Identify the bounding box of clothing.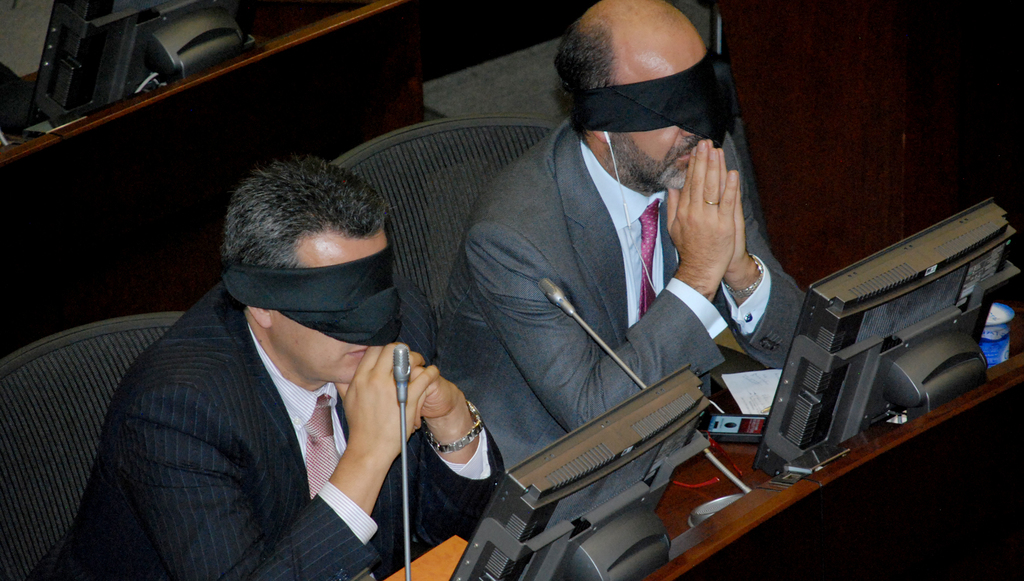
(460,112,806,535).
